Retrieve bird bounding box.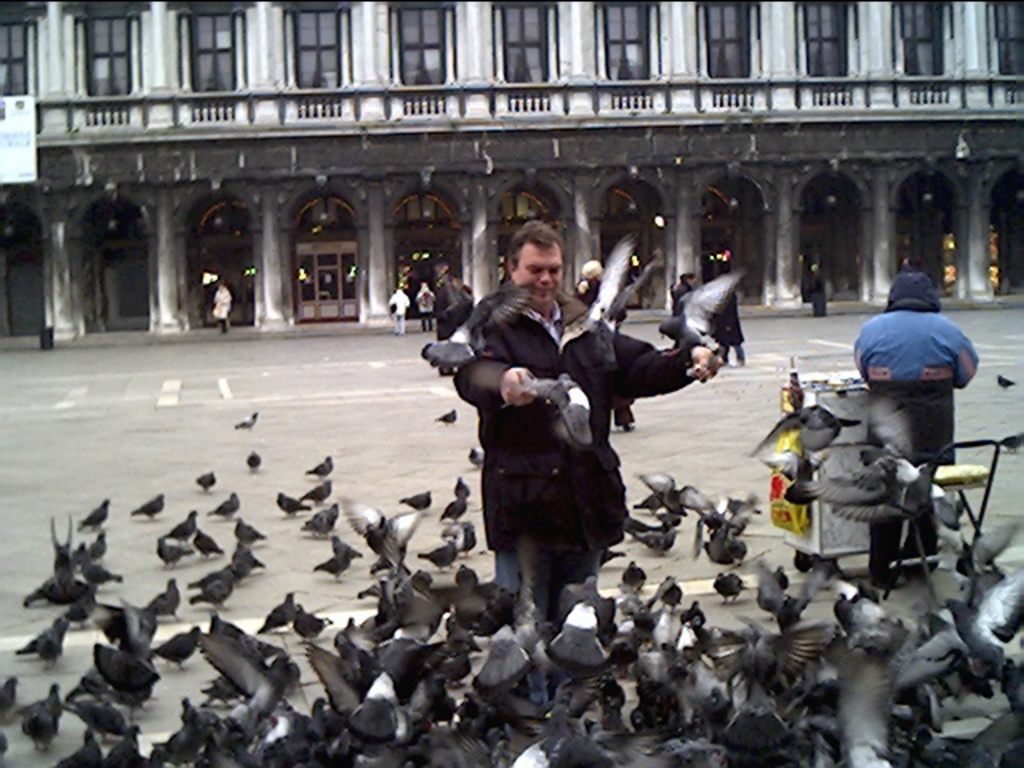
Bounding box: 192 522 224 560.
